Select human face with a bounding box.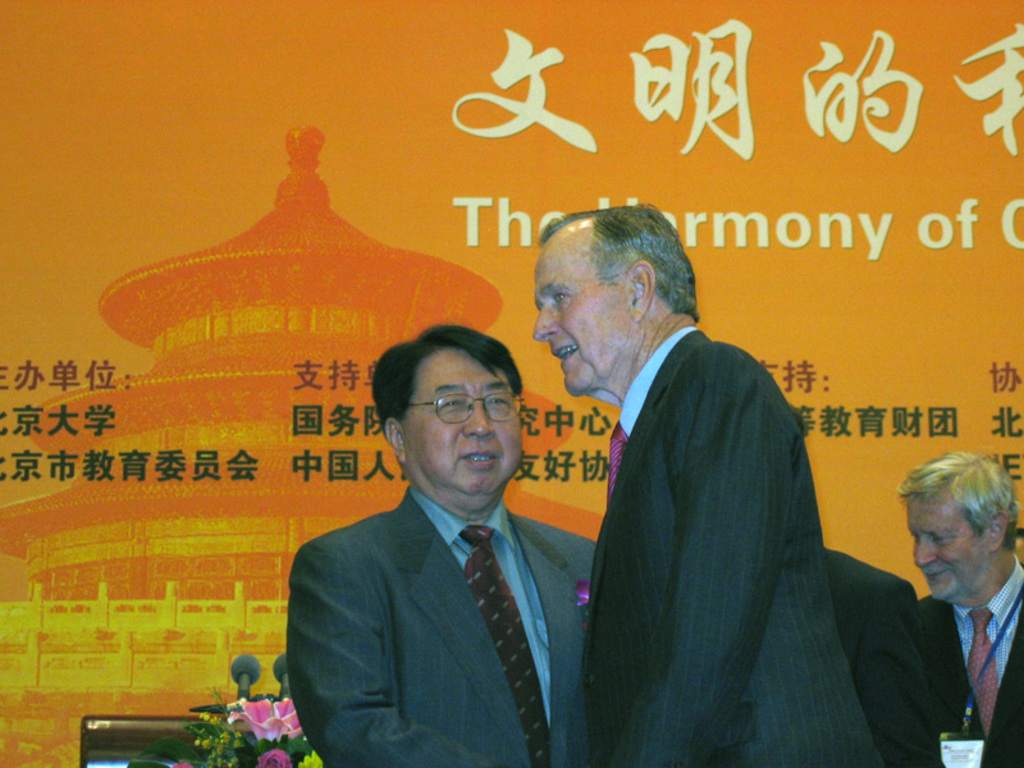
rect(402, 351, 524, 490).
